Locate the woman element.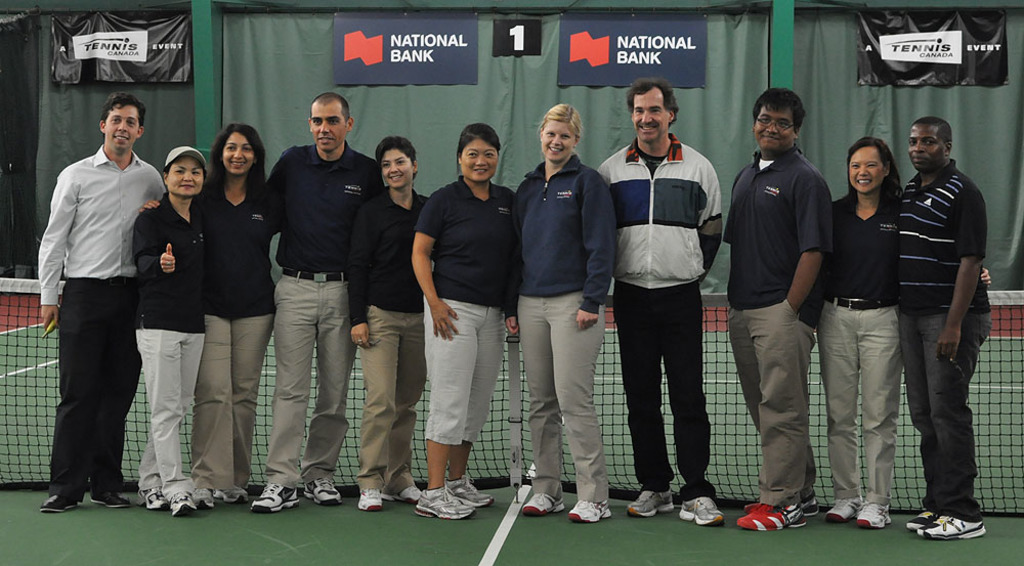
Element bbox: 344,127,423,512.
